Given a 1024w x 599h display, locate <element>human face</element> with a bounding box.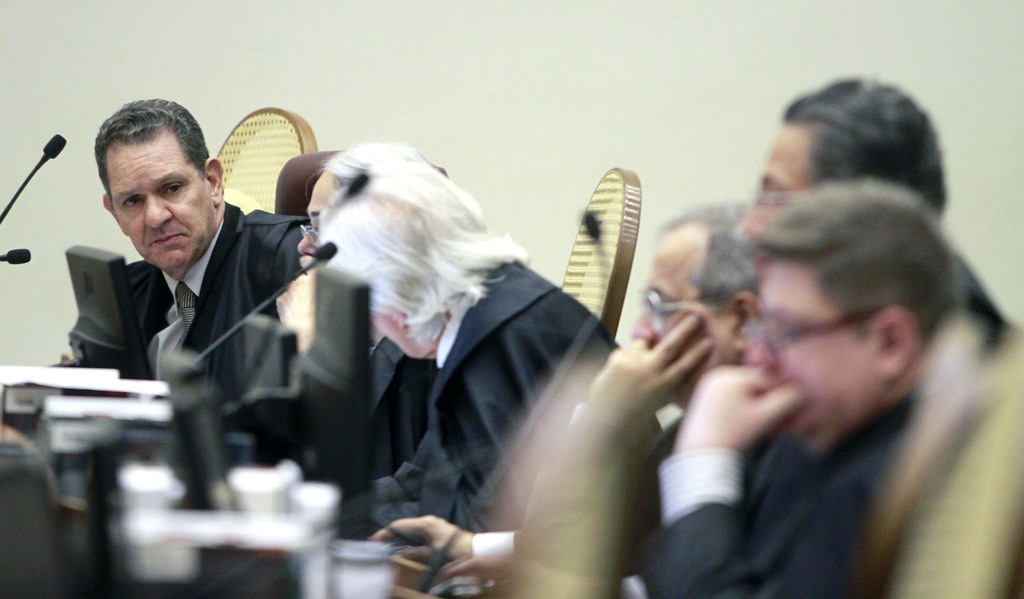
Located: (634,249,737,403).
